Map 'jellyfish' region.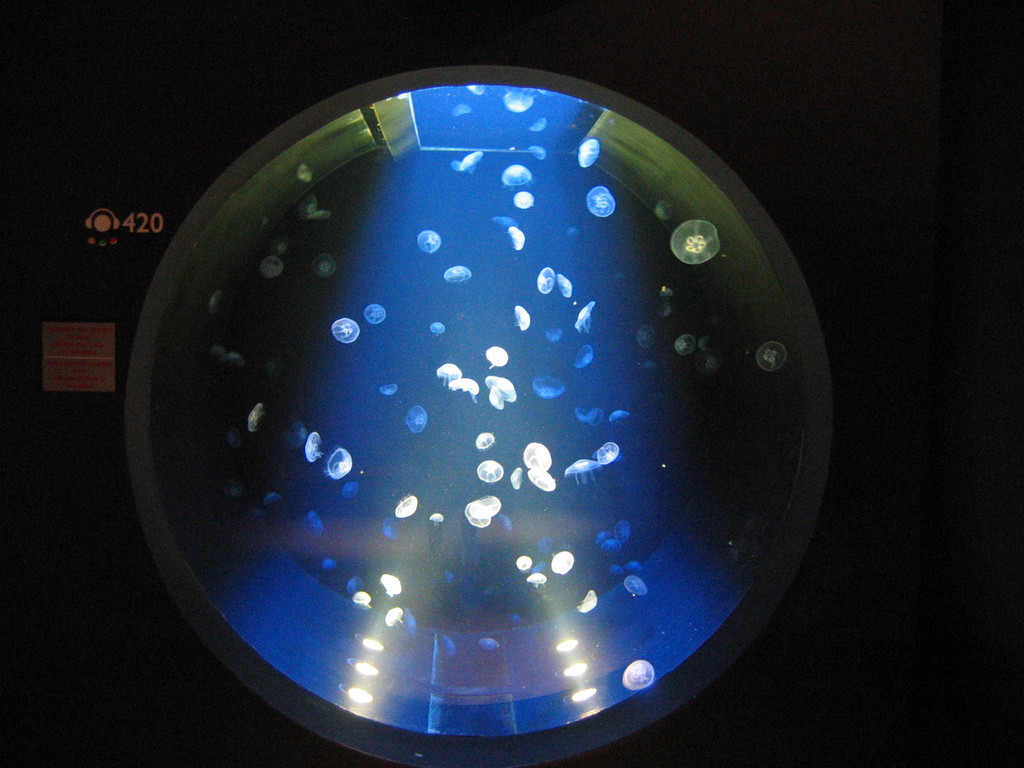
Mapped to 457/155/484/177.
